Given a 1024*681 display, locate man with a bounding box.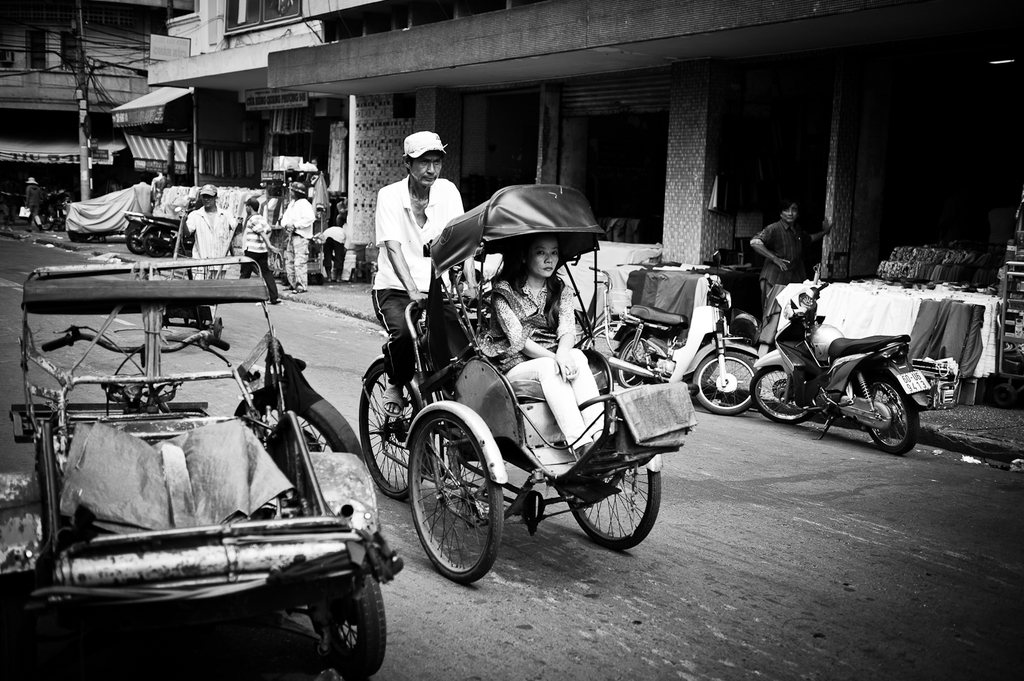
Located: bbox(275, 182, 318, 302).
